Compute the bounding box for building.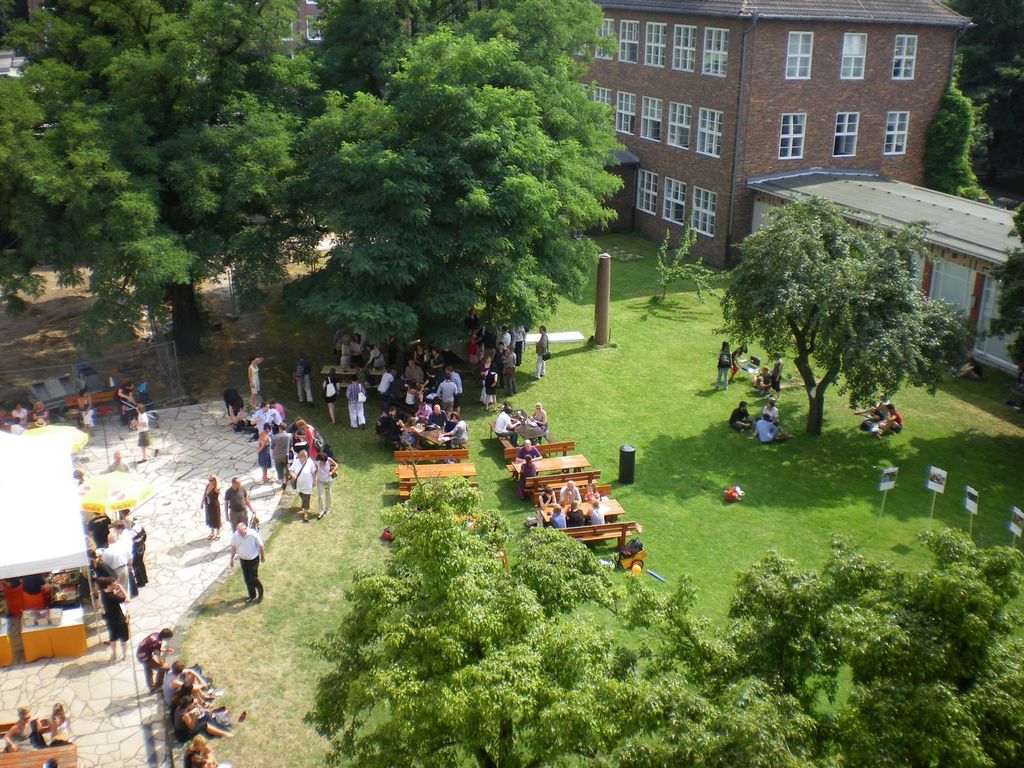
(587, 4, 971, 270).
